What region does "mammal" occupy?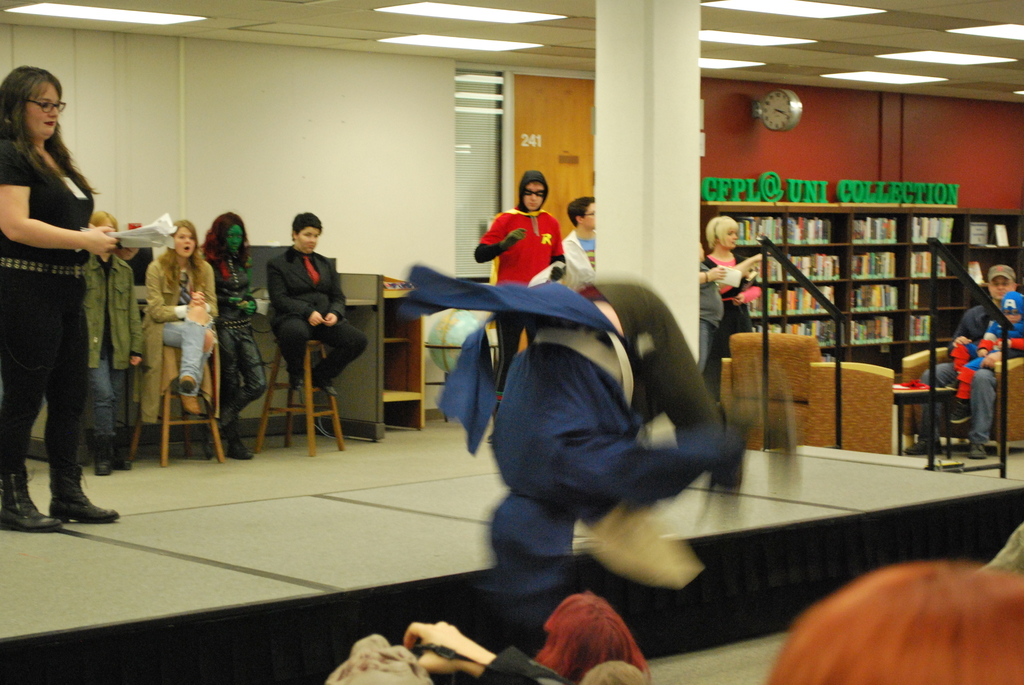
bbox(263, 209, 365, 393).
